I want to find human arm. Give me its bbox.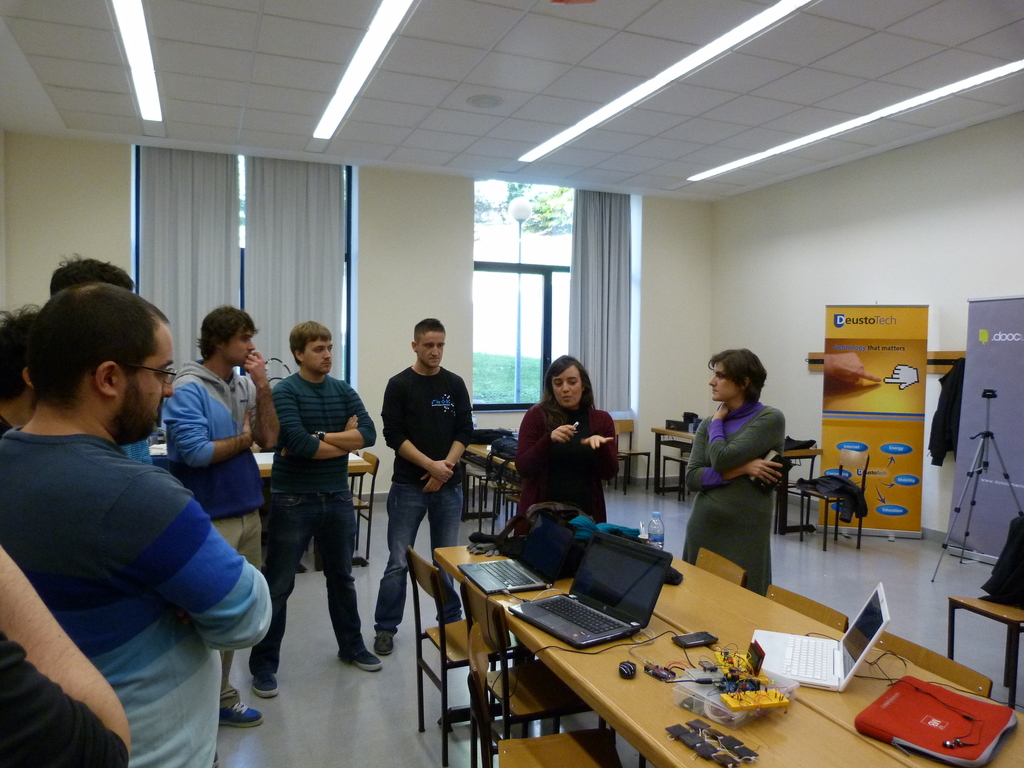
detection(512, 404, 582, 477).
